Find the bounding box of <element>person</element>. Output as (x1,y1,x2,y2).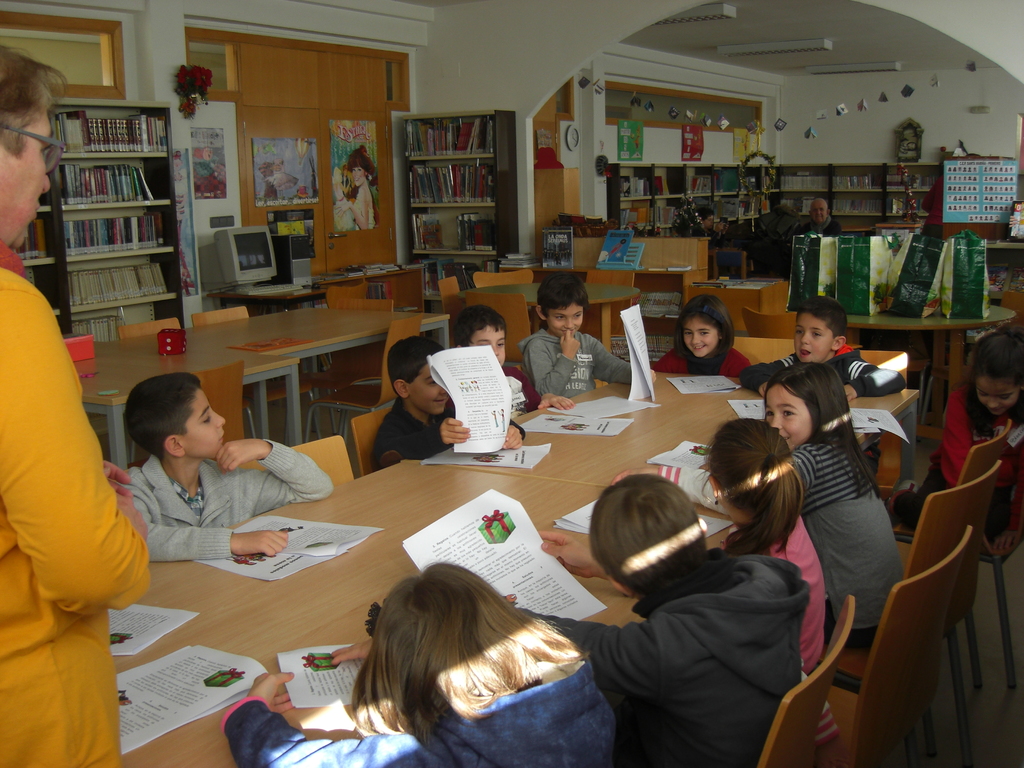
(785,362,906,643).
